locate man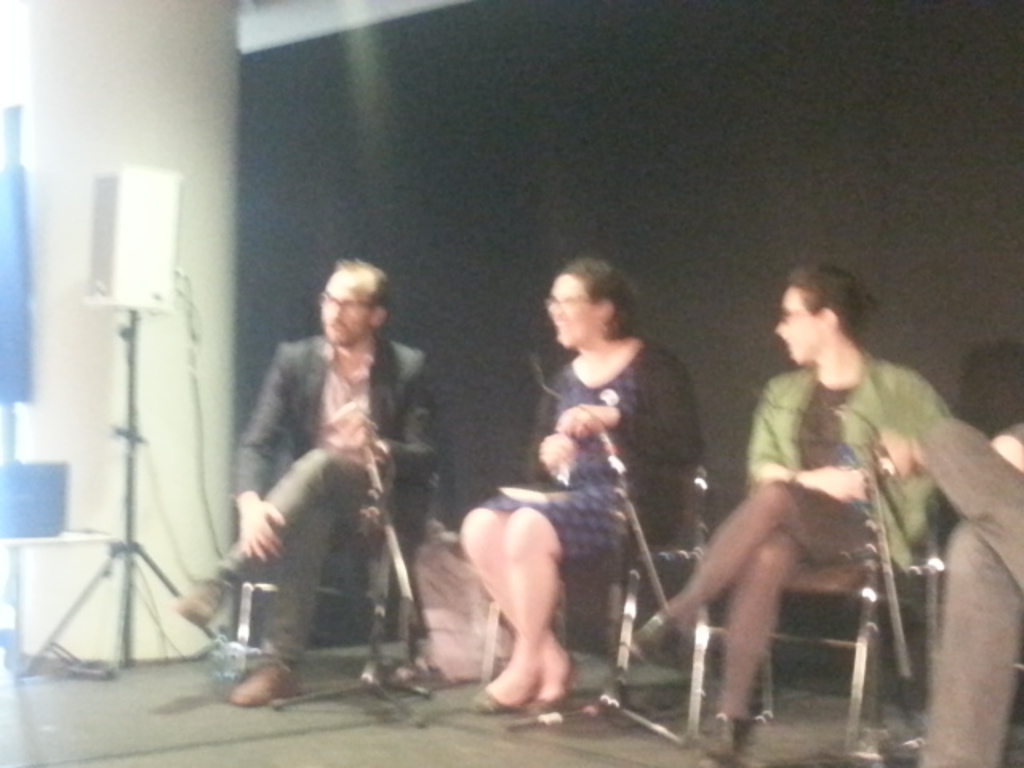
626, 264, 968, 766
